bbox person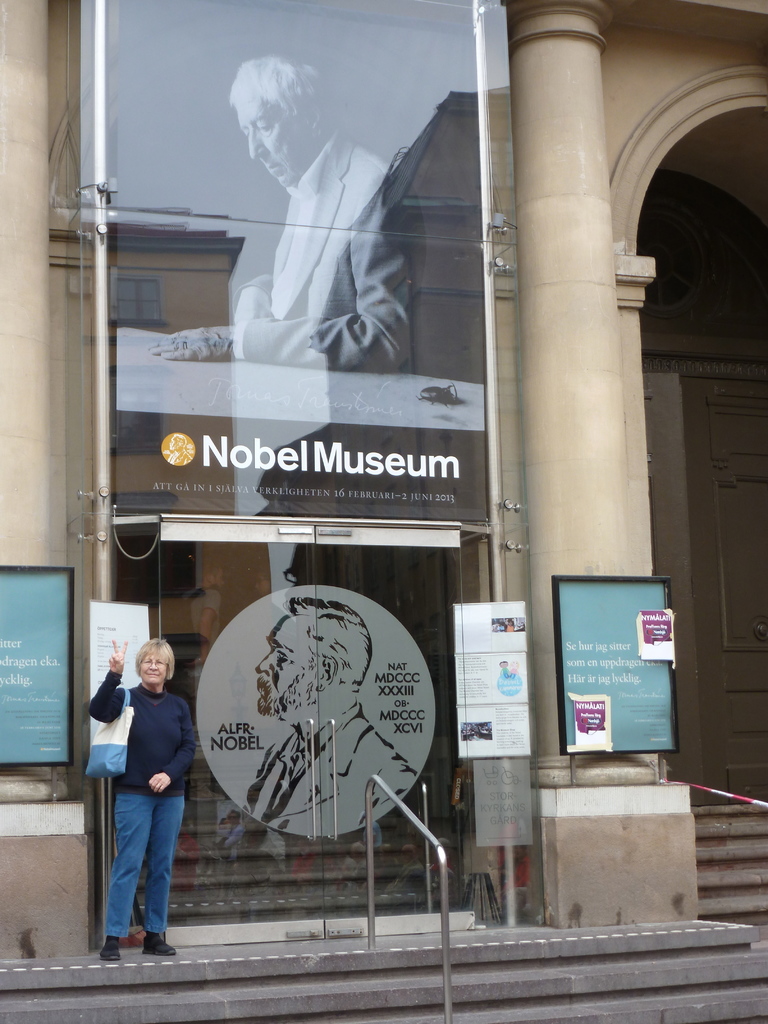
l=255, t=605, r=419, b=843
